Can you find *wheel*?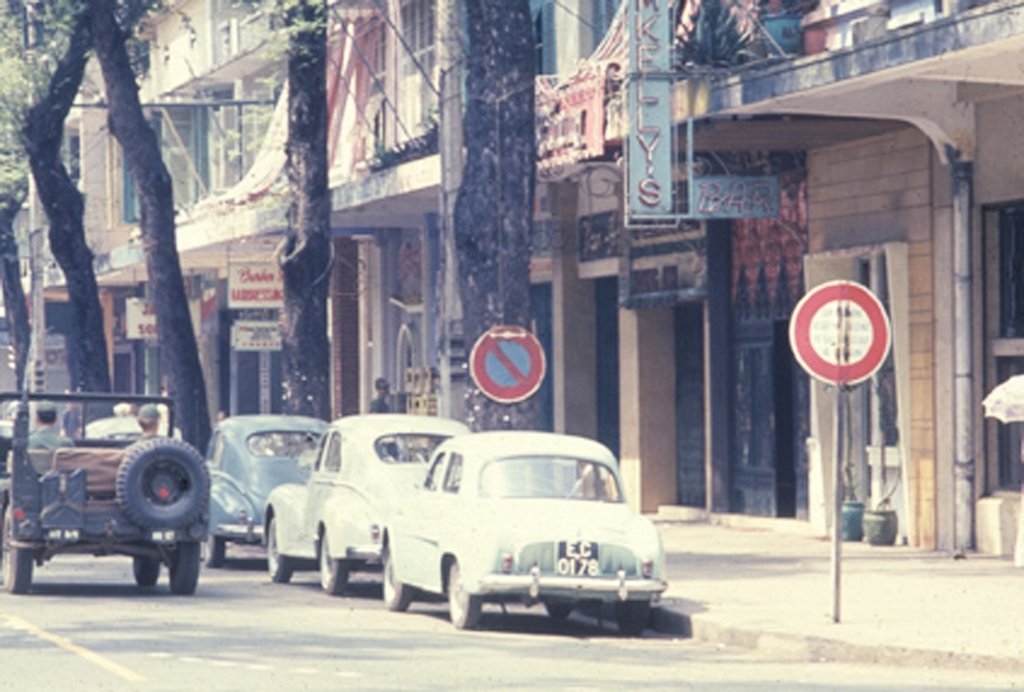
Yes, bounding box: (170,537,198,595).
